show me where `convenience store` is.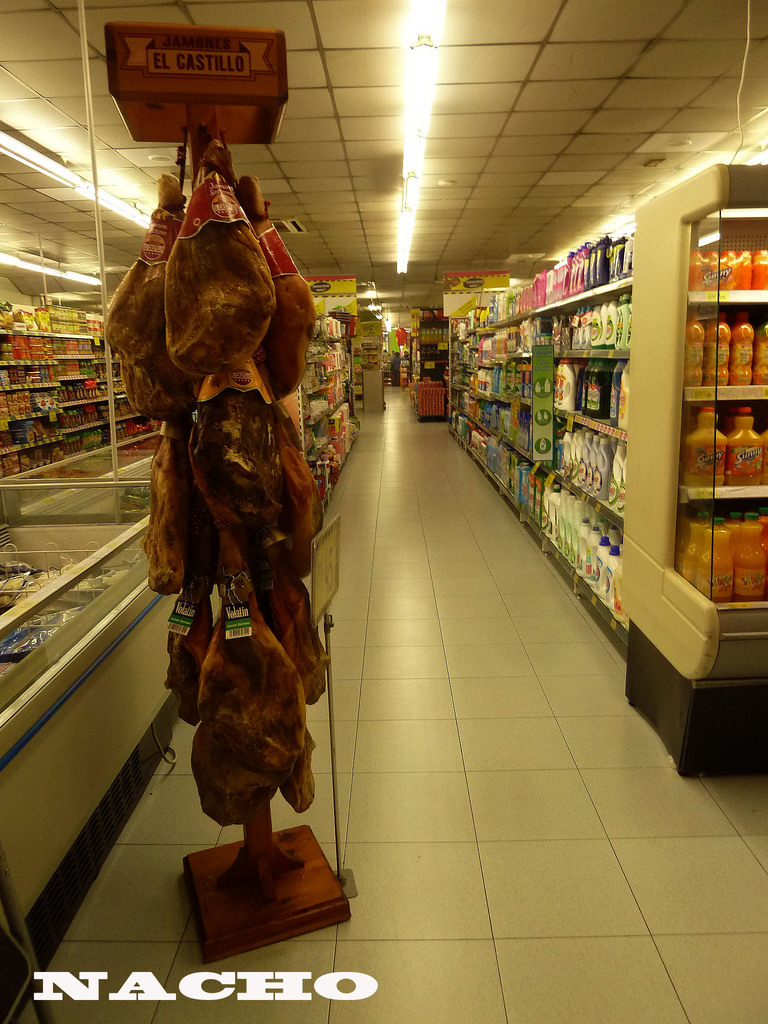
`convenience store` is at pyautogui.locateOnScreen(40, 3, 693, 1001).
